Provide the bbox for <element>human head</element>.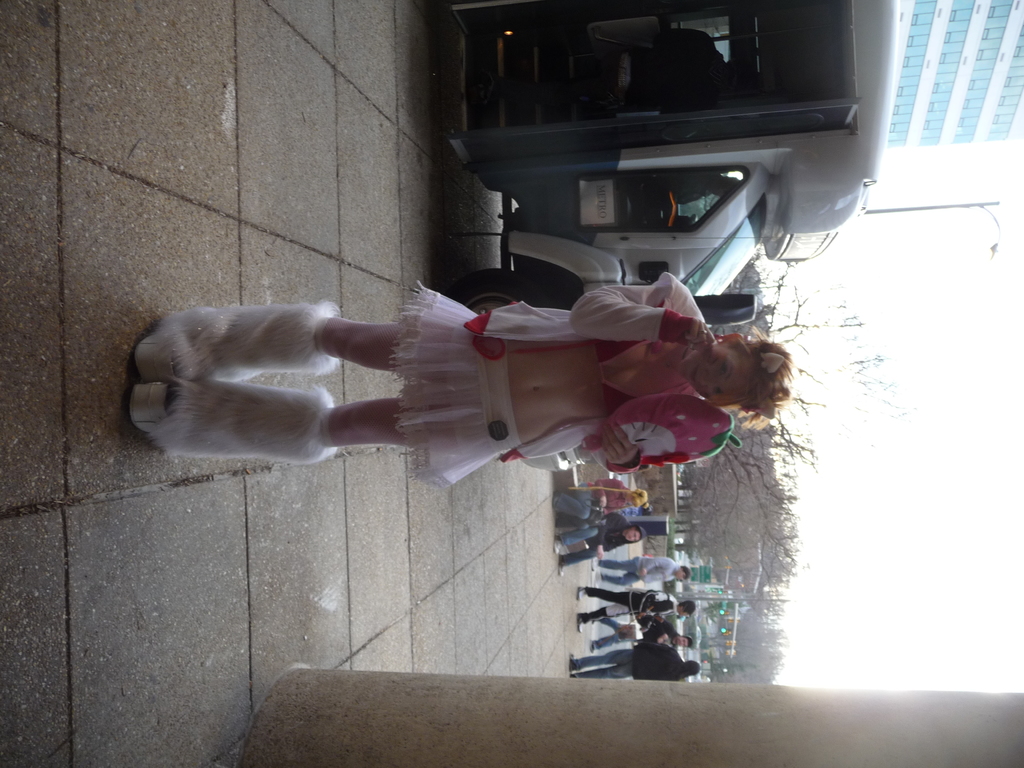
bbox=(621, 527, 644, 547).
